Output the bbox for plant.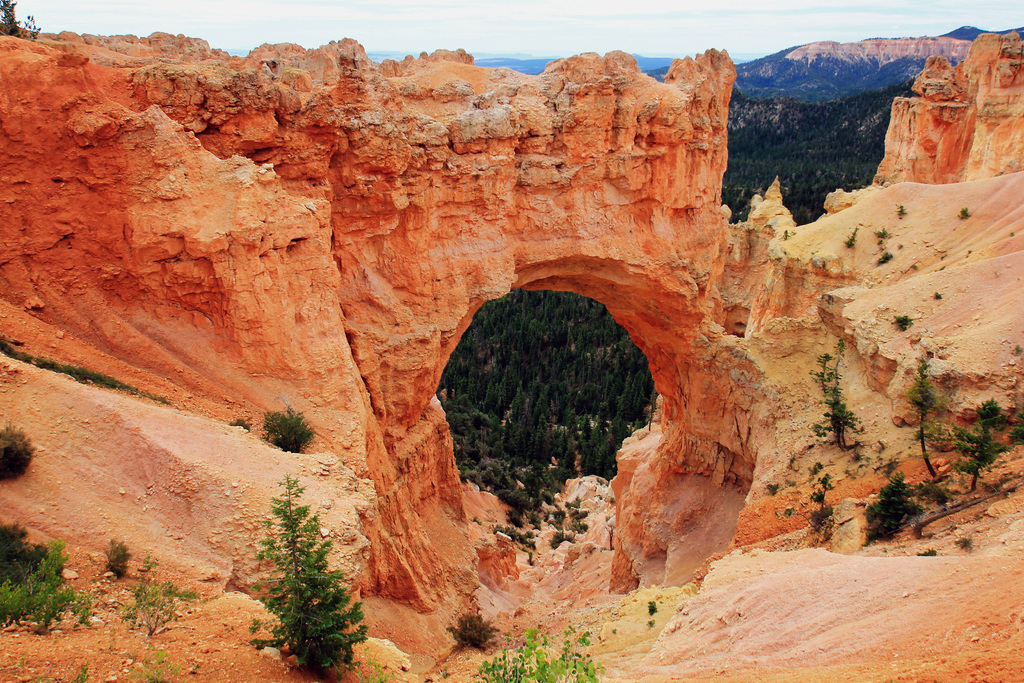
[116, 557, 191, 639].
